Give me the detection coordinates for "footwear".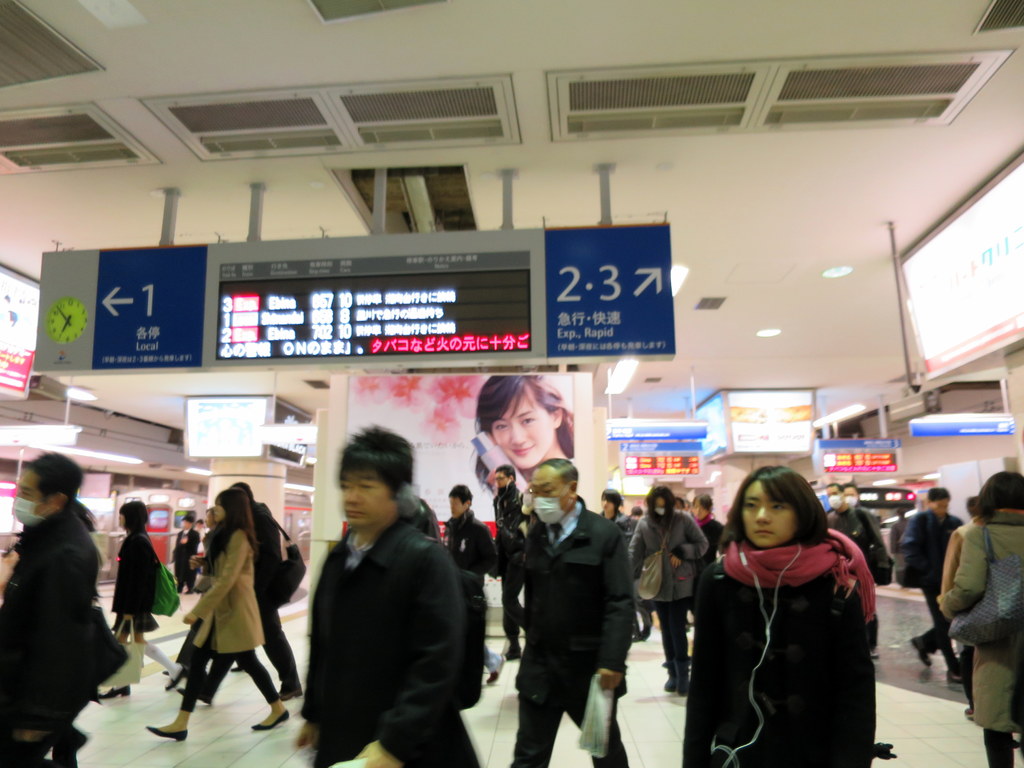
pyautogui.locateOnScreen(947, 669, 961, 684).
